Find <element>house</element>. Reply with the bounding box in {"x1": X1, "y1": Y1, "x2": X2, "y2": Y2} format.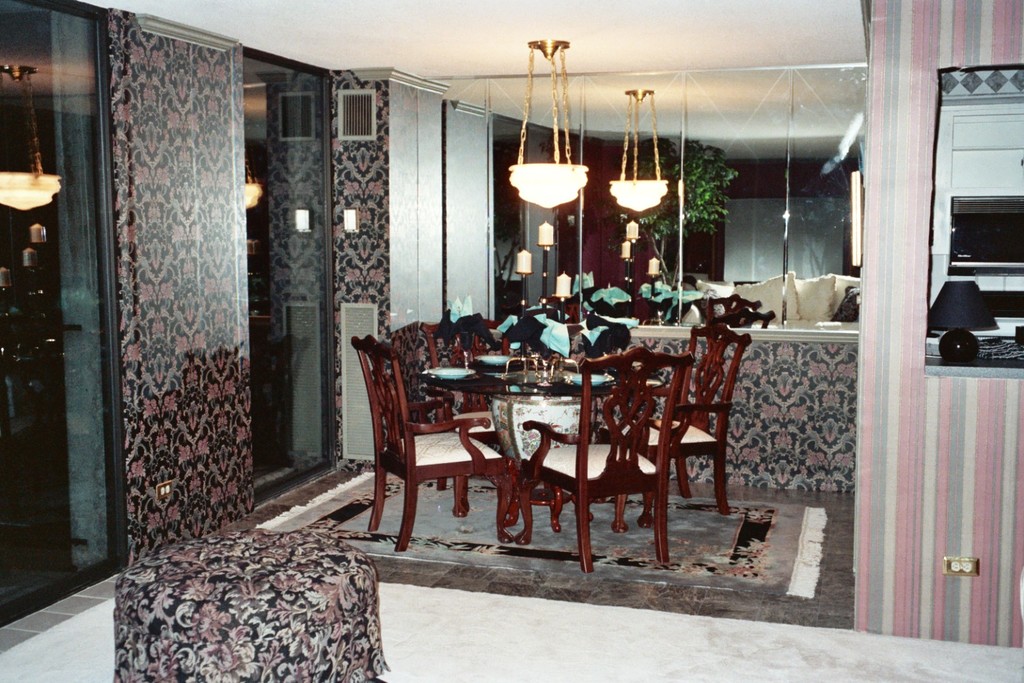
{"x1": 0, "y1": 0, "x2": 1023, "y2": 682}.
